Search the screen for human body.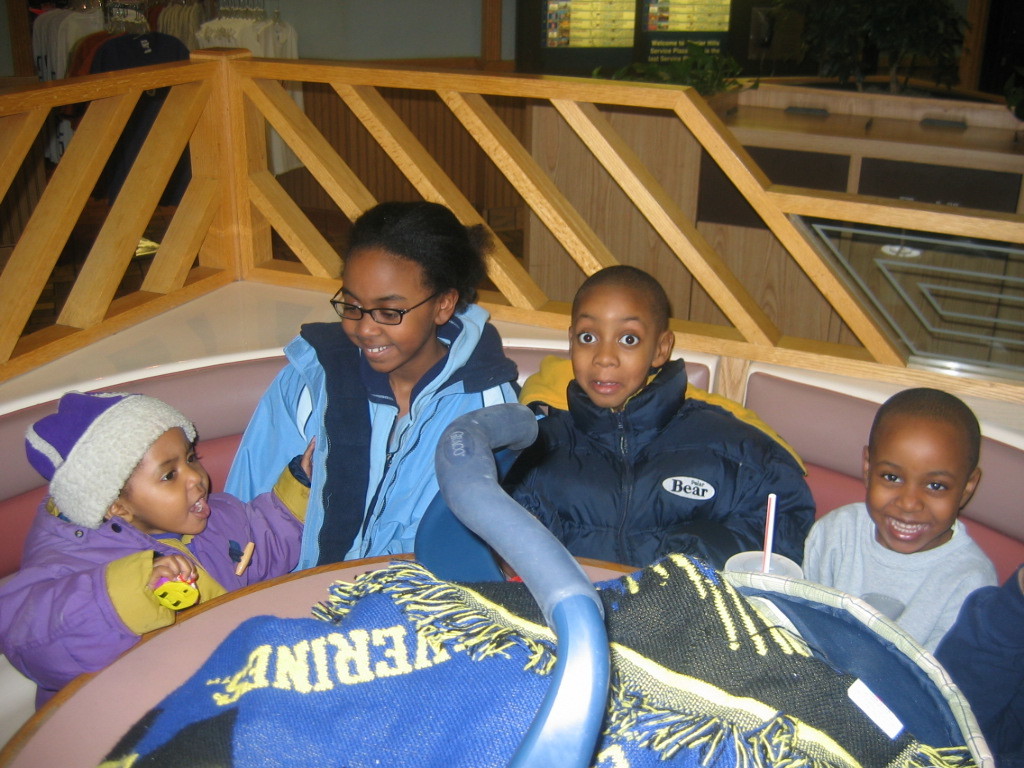
Found at crop(481, 261, 806, 566).
